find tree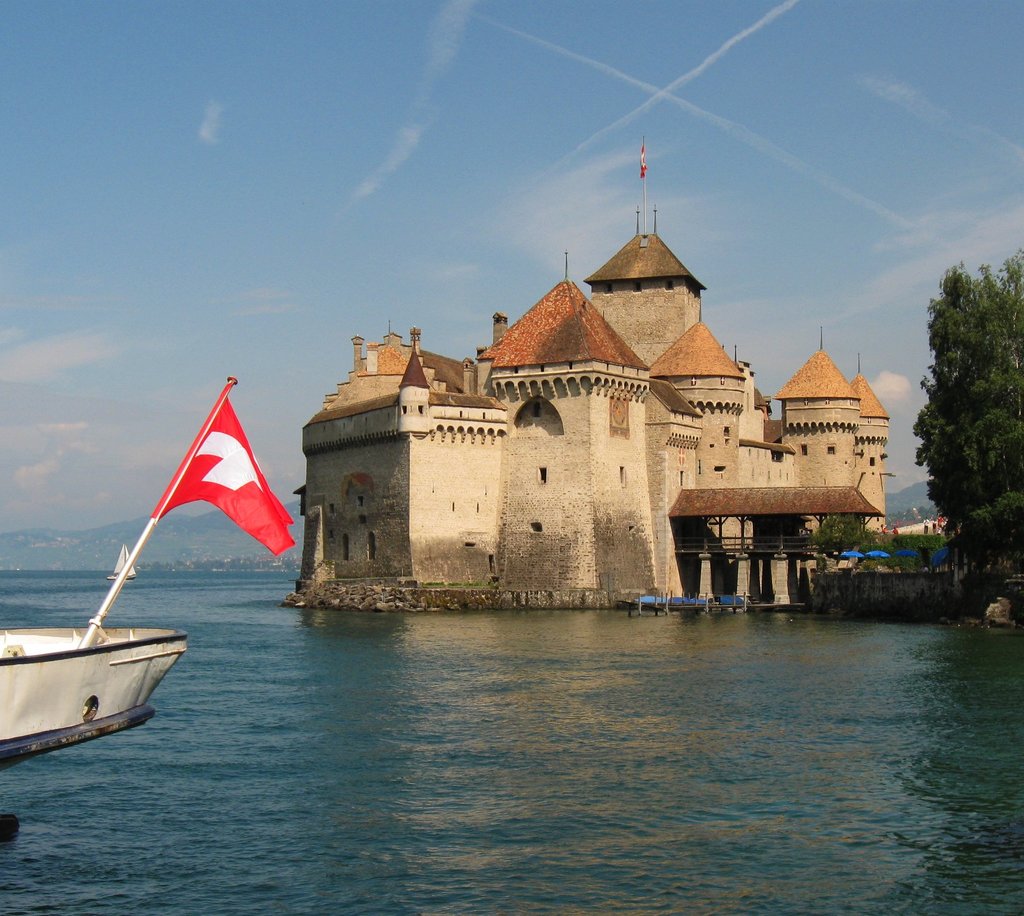
locate(805, 514, 872, 580)
